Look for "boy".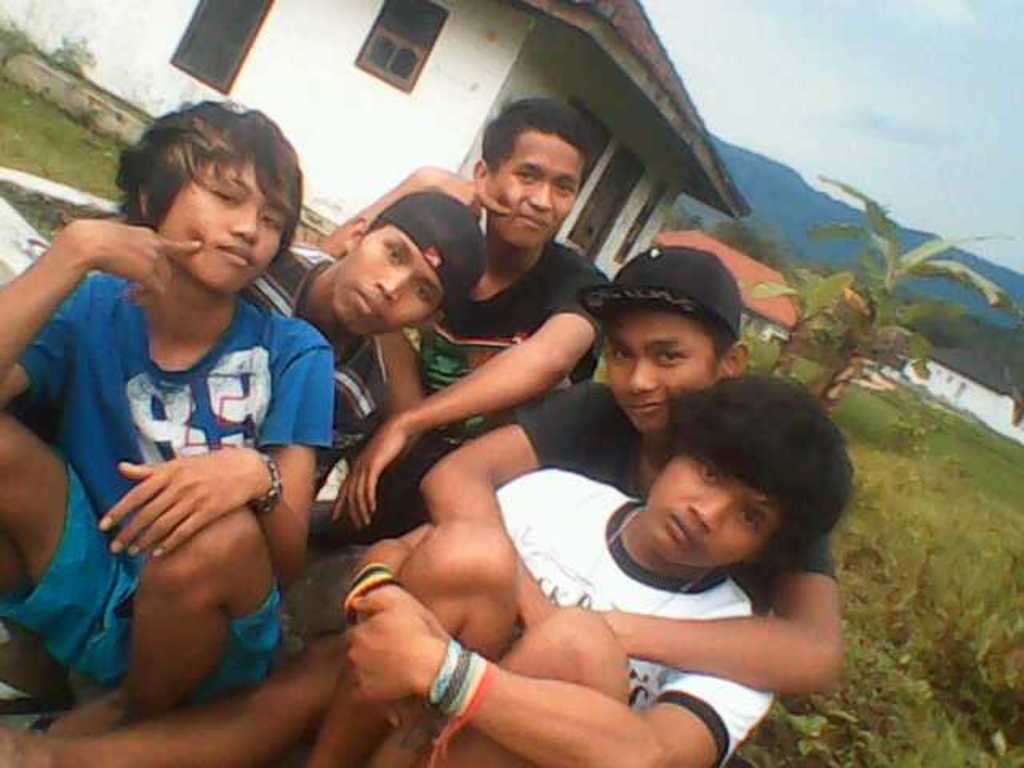
Found: [left=307, top=373, right=808, bottom=766].
